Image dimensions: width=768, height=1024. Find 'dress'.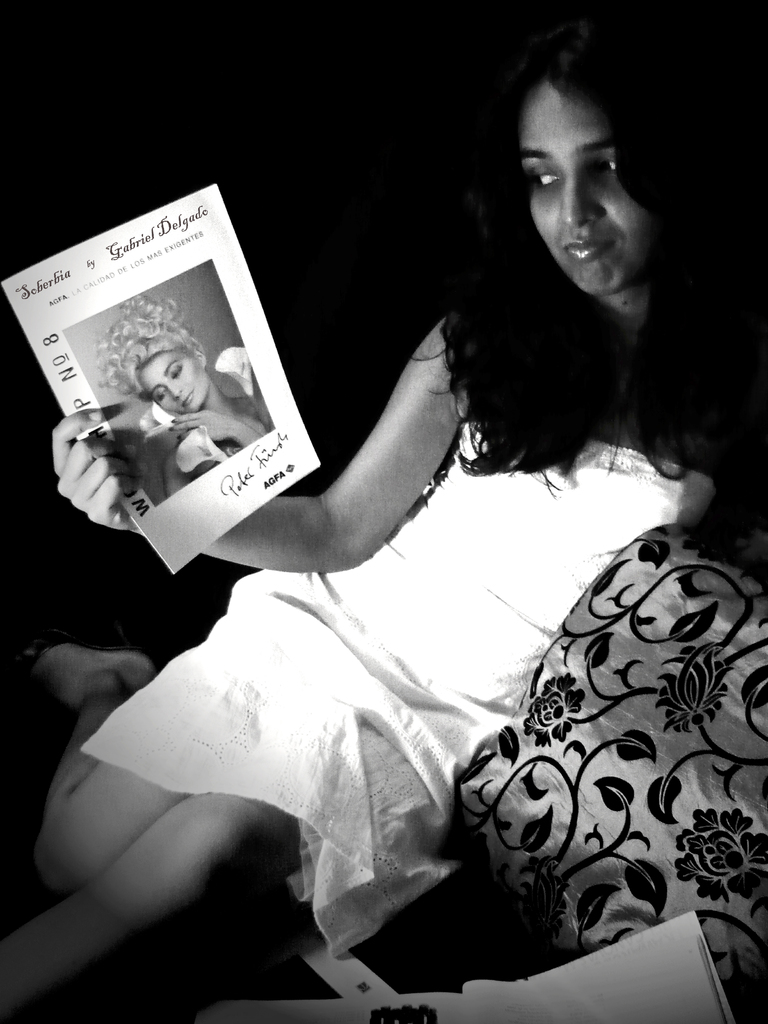
pyautogui.locateOnScreen(79, 438, 712, 963).
